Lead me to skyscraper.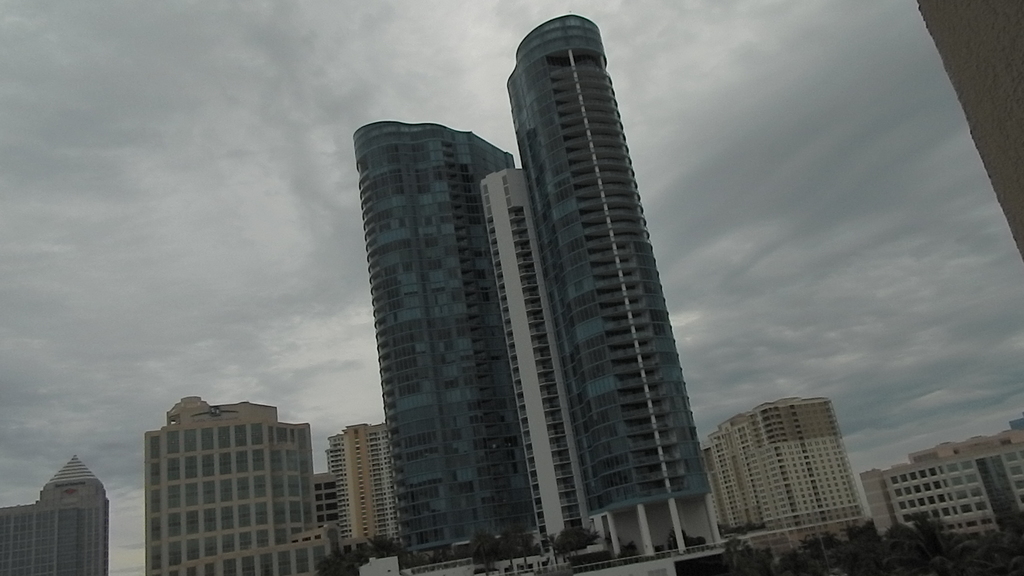
Lead to 501,10,730,563.
